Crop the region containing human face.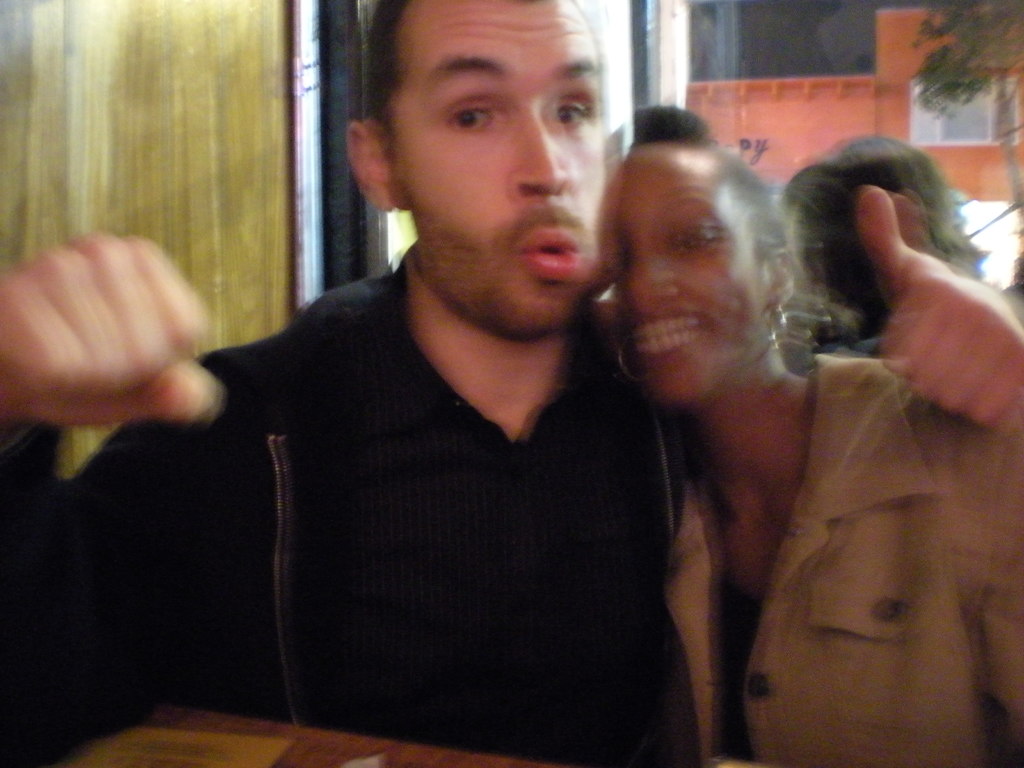
Crop region: Rect(610, 143, 769, 401).
